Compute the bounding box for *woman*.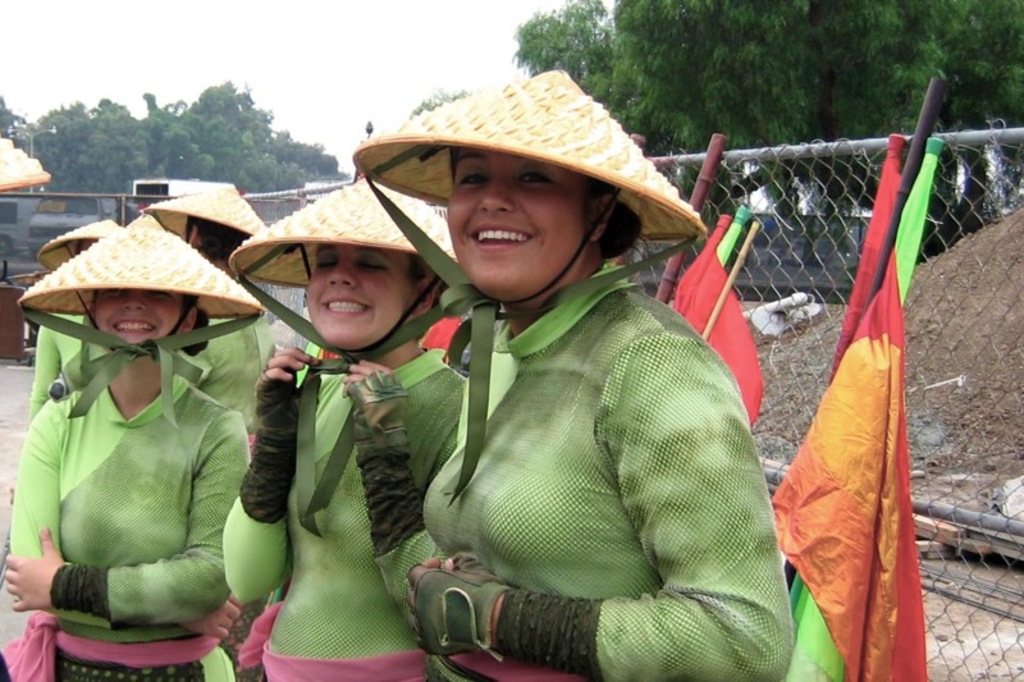
x1=216, y1=174, x2=468, y2=681.
